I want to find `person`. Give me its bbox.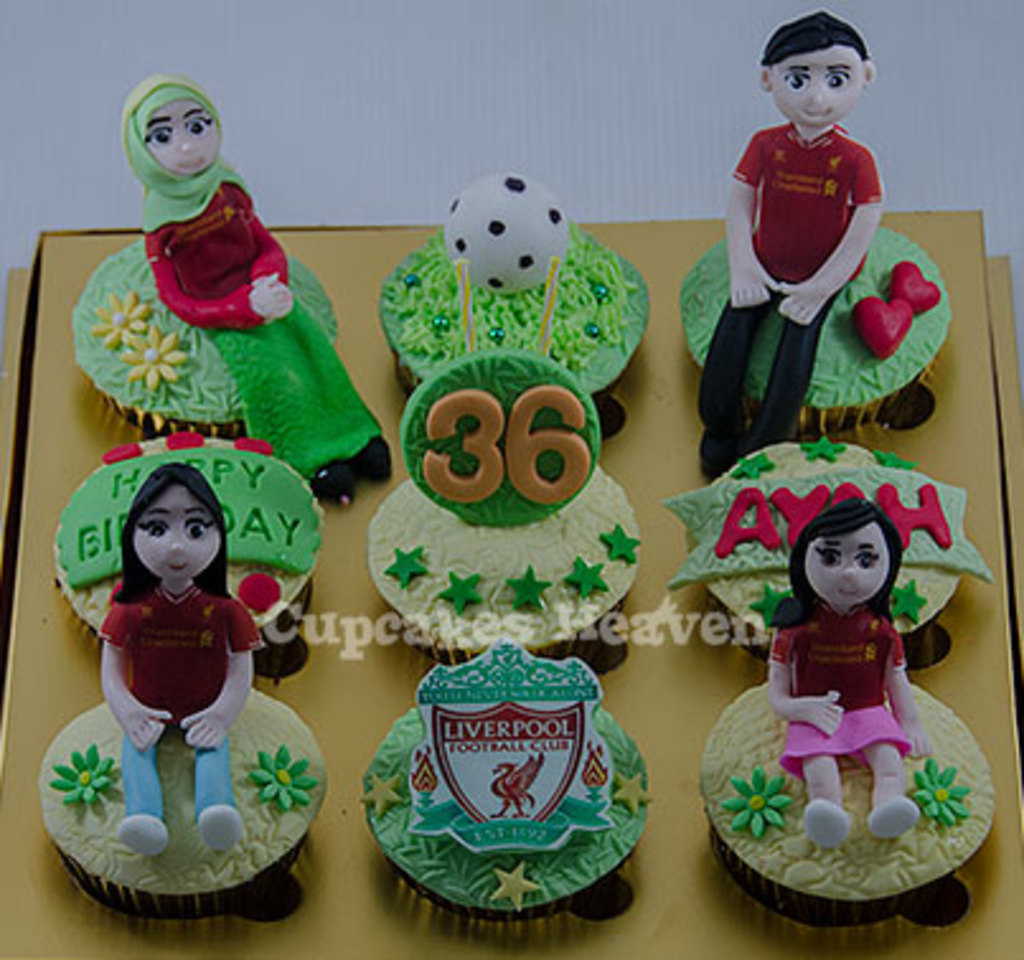
778:488:938:856.
